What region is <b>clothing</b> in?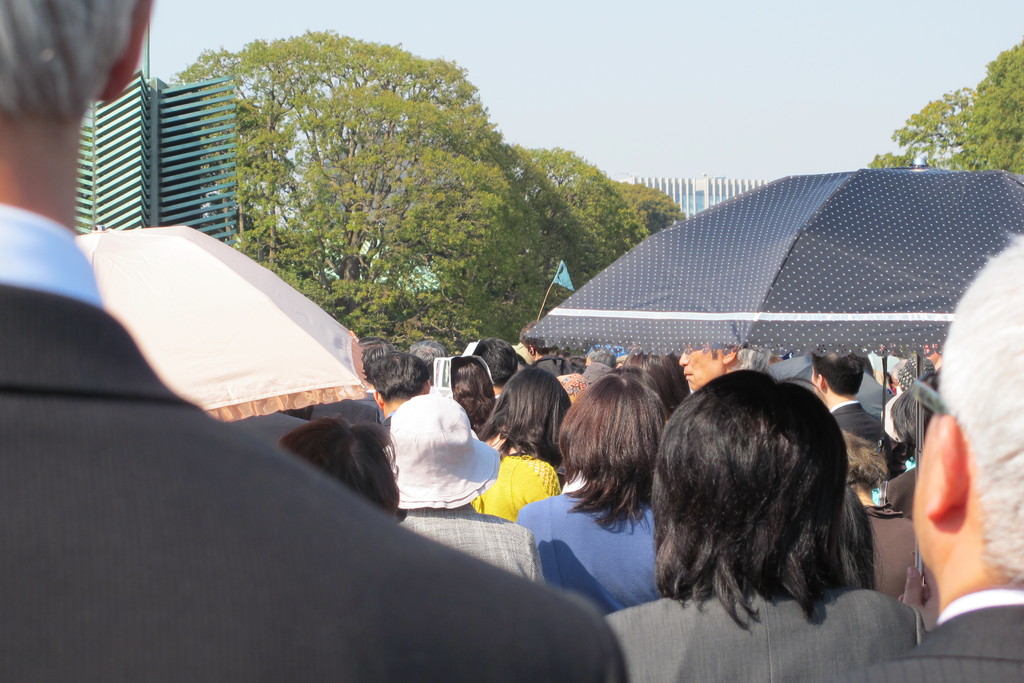
select_region(0, 282, 631, 682).
